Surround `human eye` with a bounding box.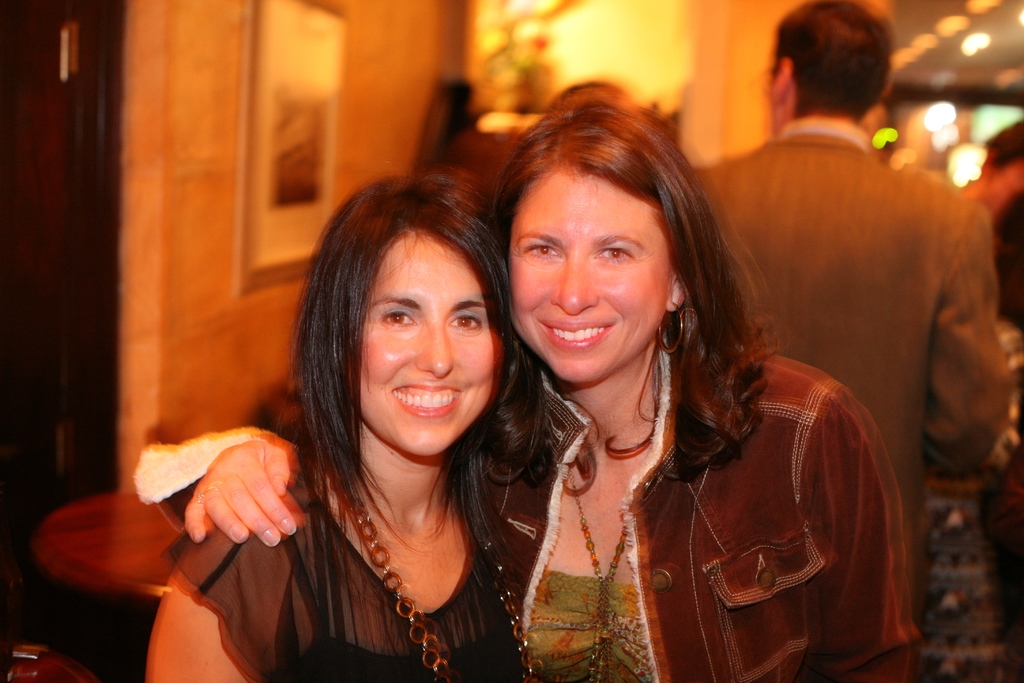
rect(515, 241, 565, 265).
